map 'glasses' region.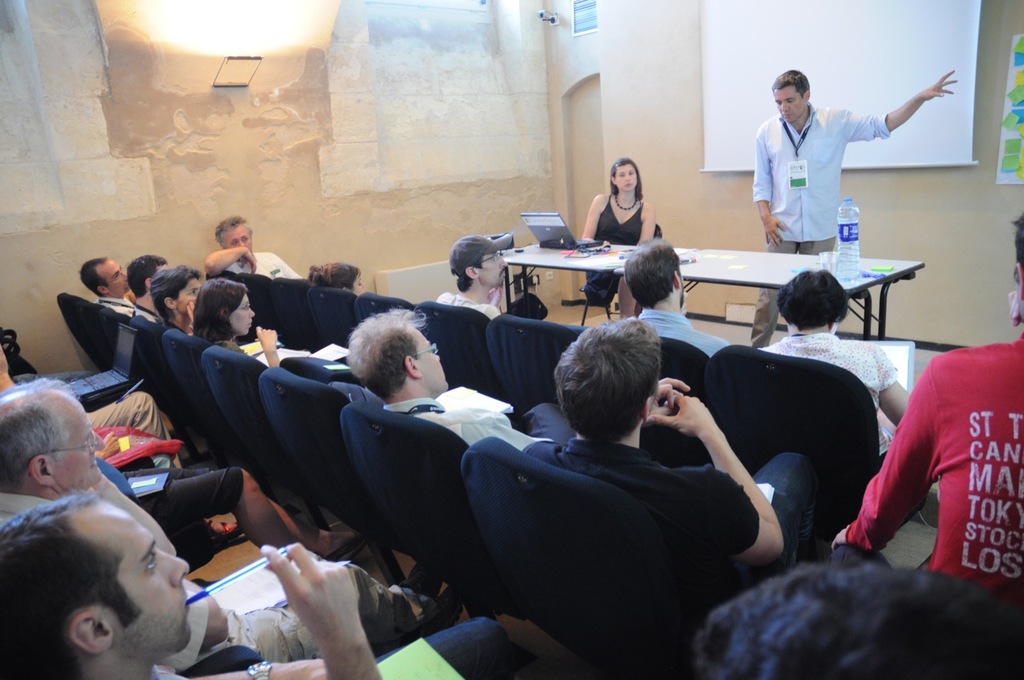
Mapped to <box>472,246,501,267</box>.
